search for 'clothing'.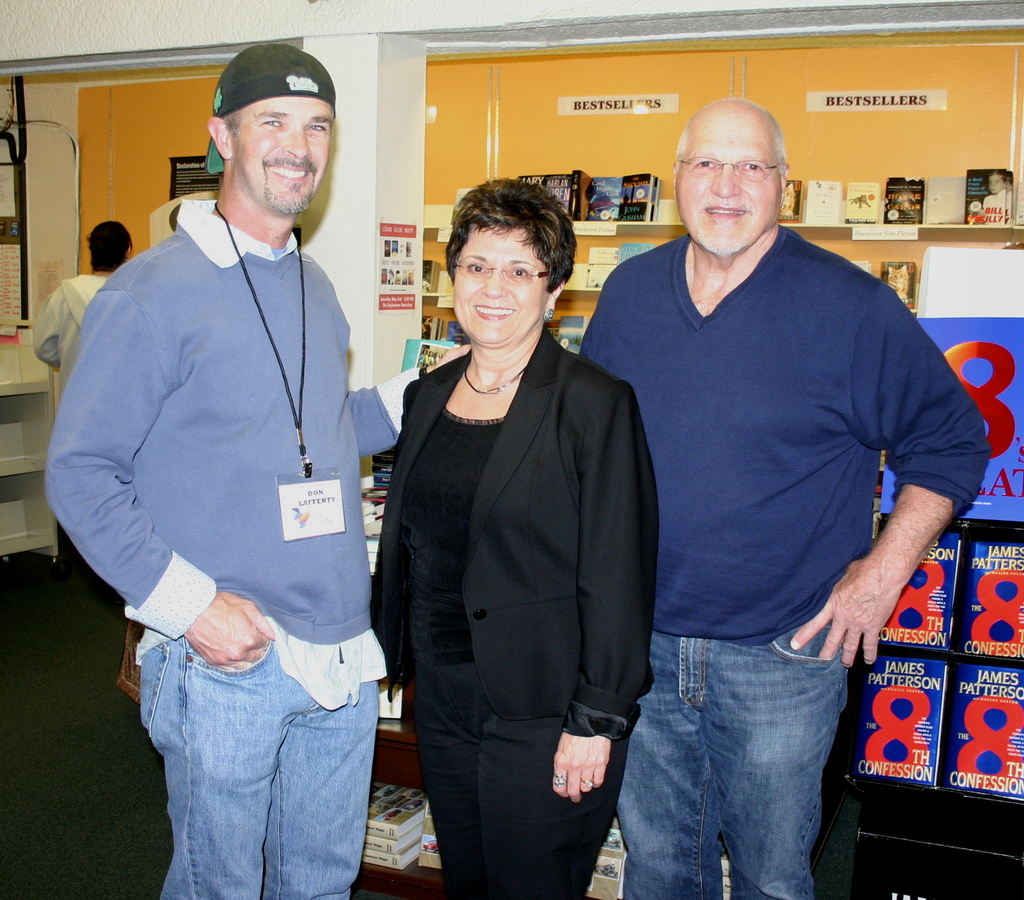
Found at 595,183,614,217.
